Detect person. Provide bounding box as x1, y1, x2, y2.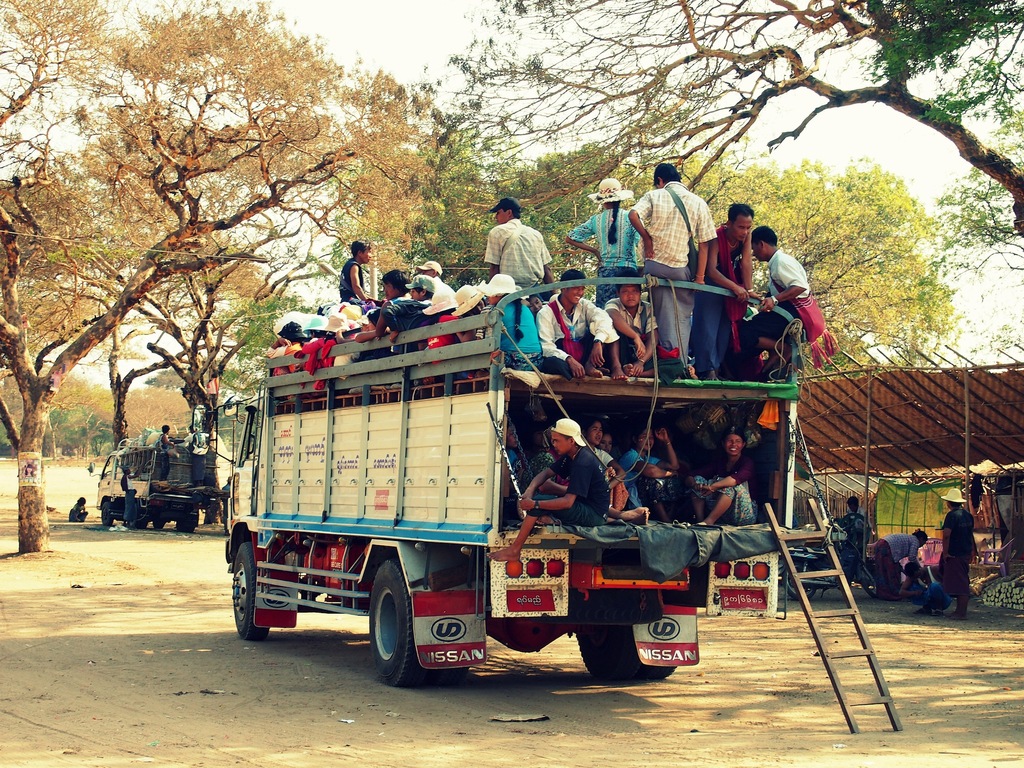
745, 223, 813, 380.
